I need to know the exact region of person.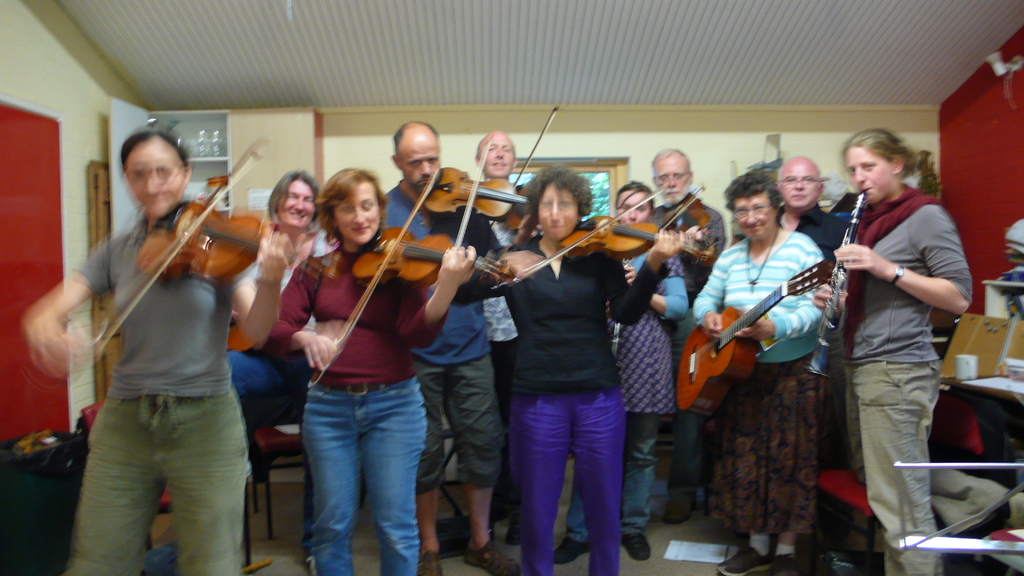
Region: pyautogui.locateOnScreen(468, 127, 516, 547).
